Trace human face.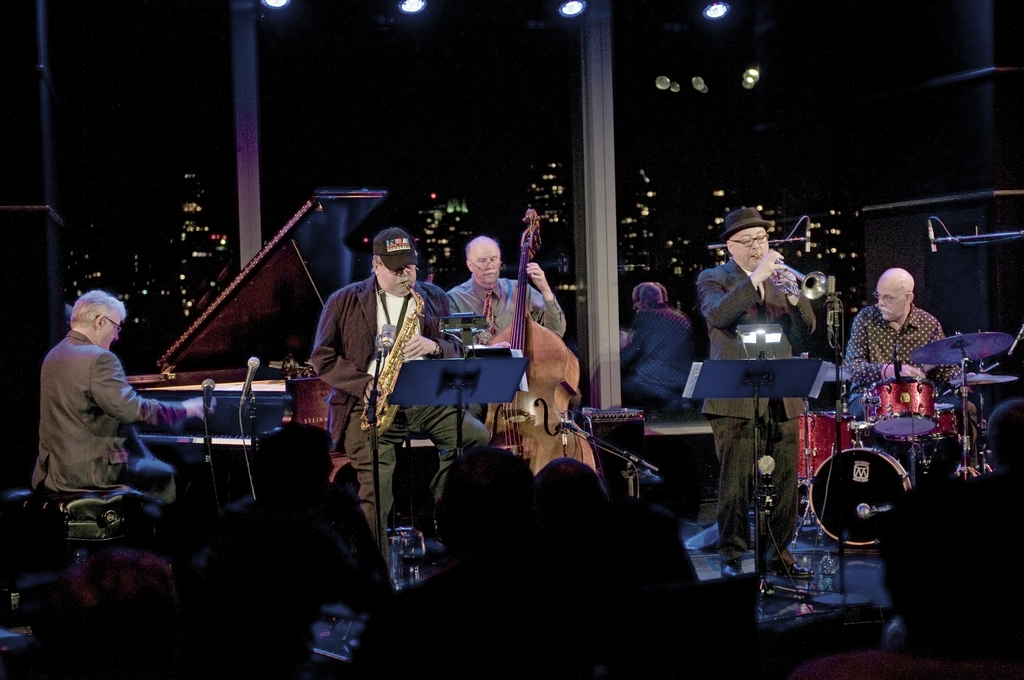
Traced to Rect(731, 225, 767, 270).
